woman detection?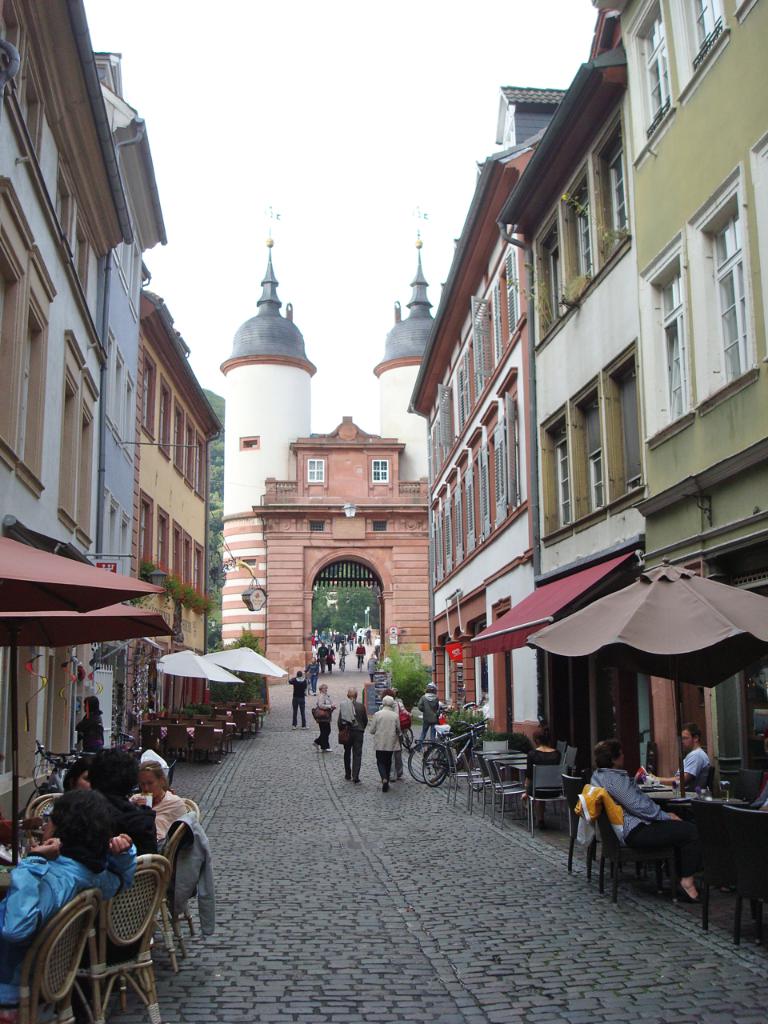
pyautogui.locateOnScreen(41, 761, 91, 838)
